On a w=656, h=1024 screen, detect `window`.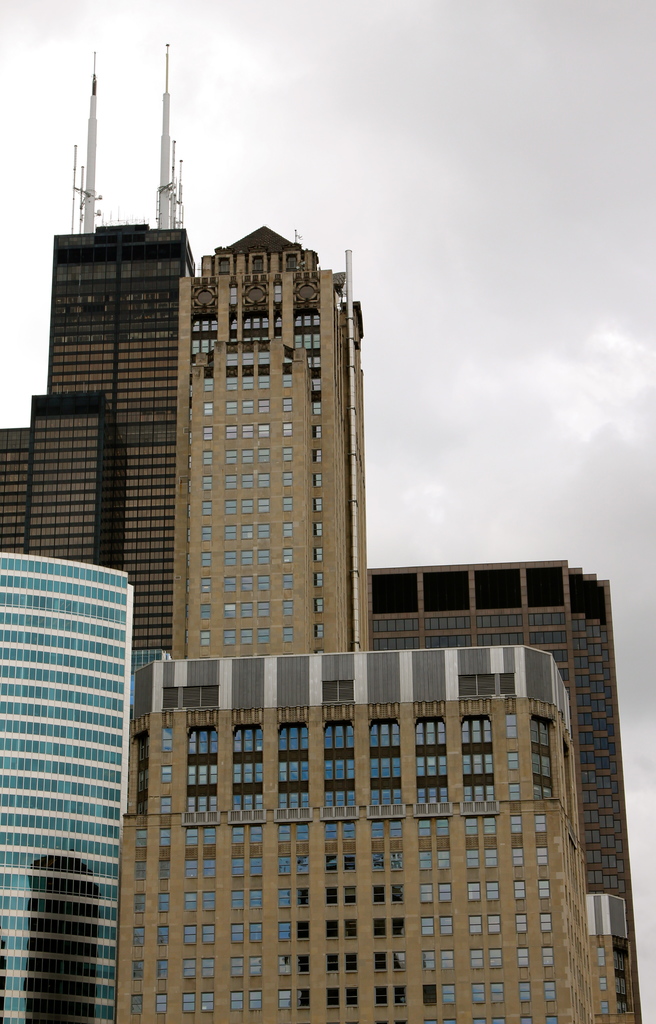
(435, 720, 445, 746).
